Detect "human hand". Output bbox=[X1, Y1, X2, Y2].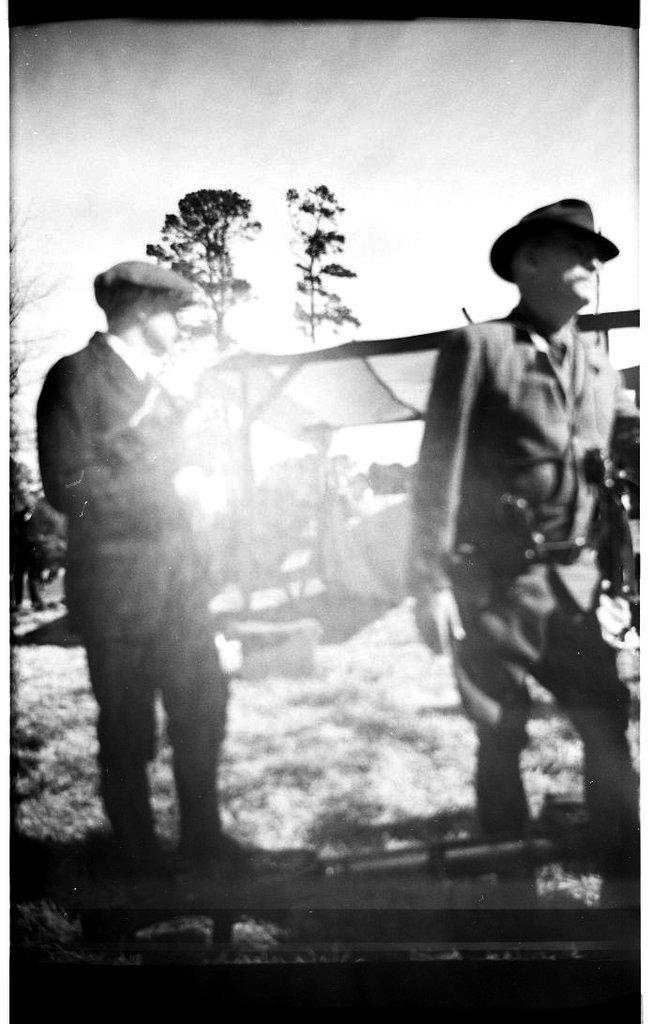
bbox=[408, 585, 465, 654].
